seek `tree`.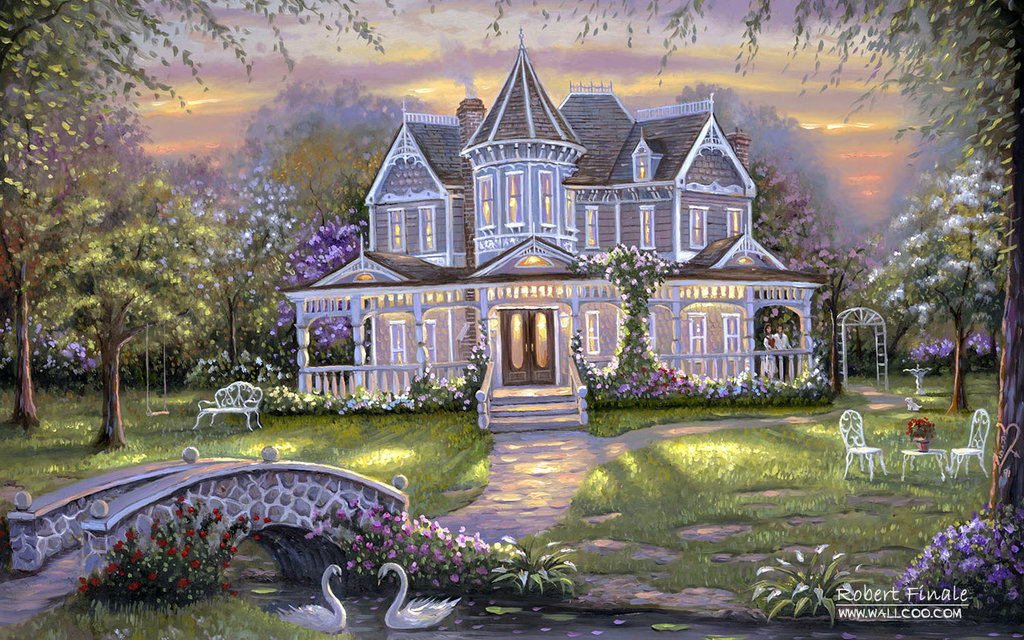
[0, 0, 440, 252].
